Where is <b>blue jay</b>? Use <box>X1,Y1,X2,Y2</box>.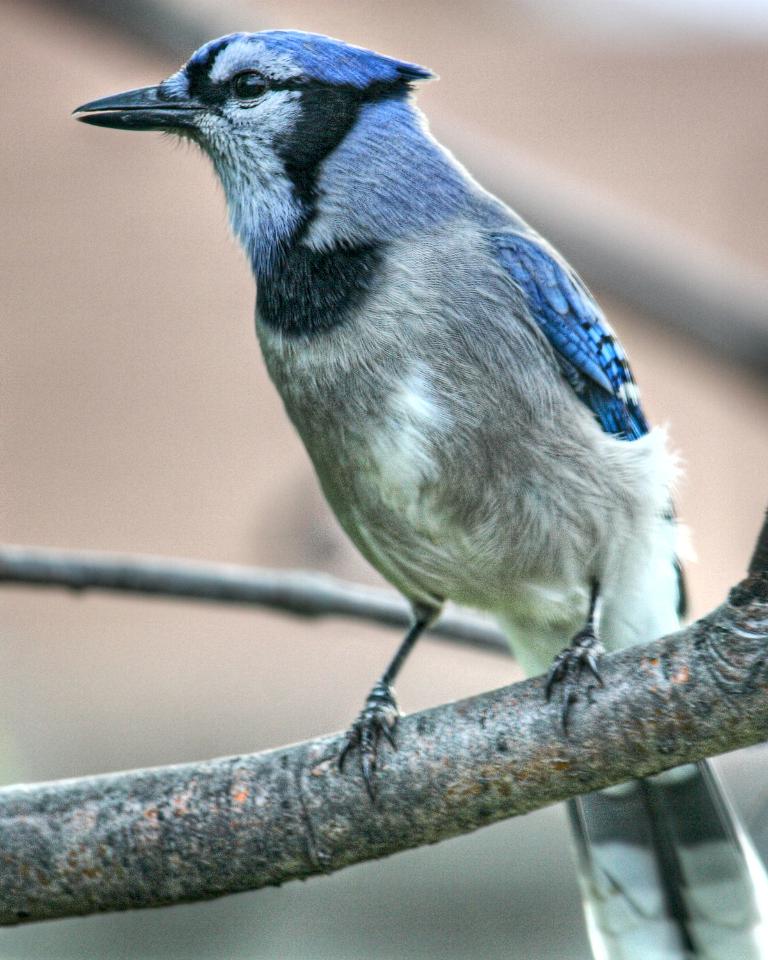
<box>73,29,767,959</box>.
